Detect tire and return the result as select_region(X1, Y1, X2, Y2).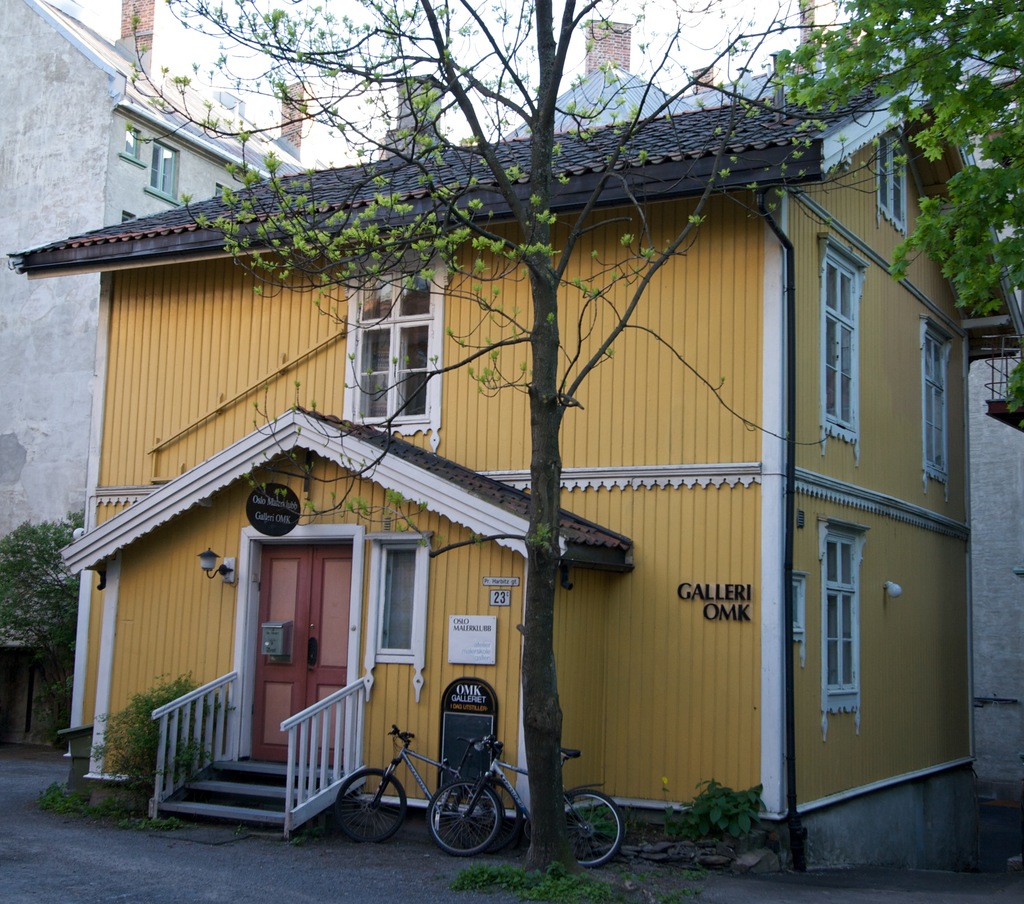
select_region(559, 787, 631, 872).
